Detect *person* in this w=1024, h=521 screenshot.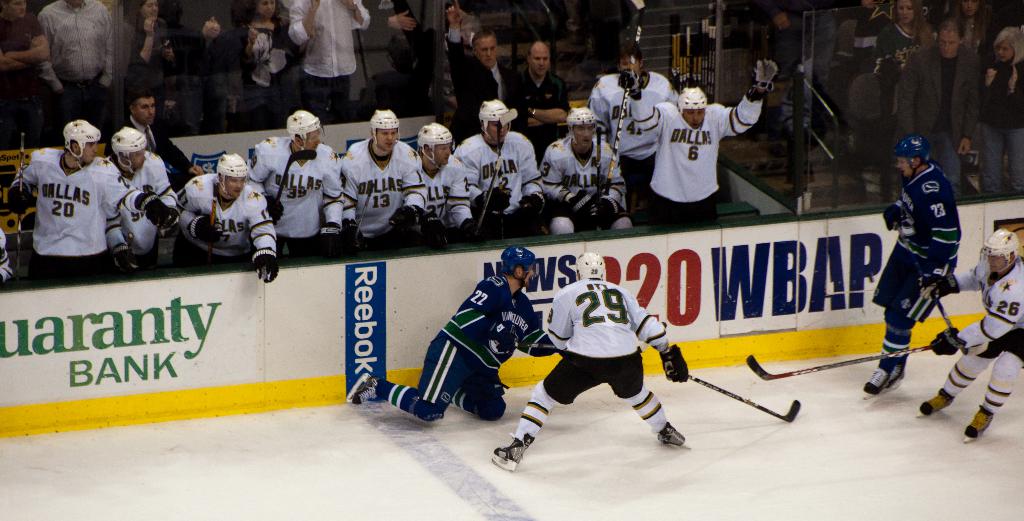
Detection: box=[580, 41, 676, 196].
